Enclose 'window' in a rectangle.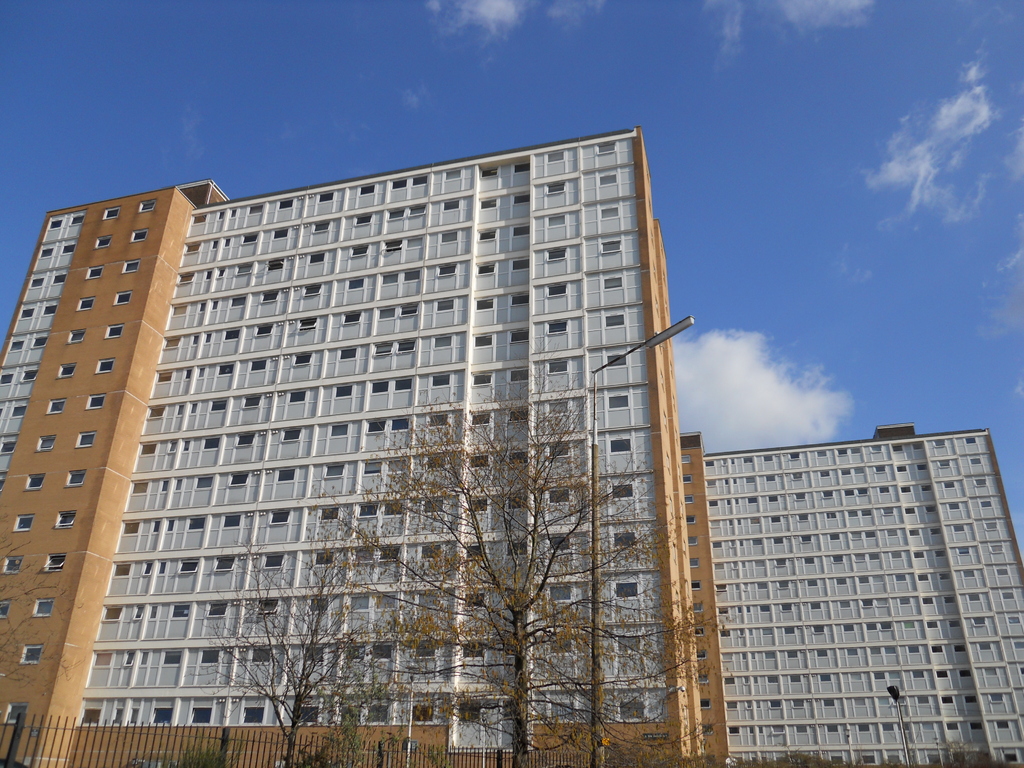
<box>378,548,399,560</box>.
